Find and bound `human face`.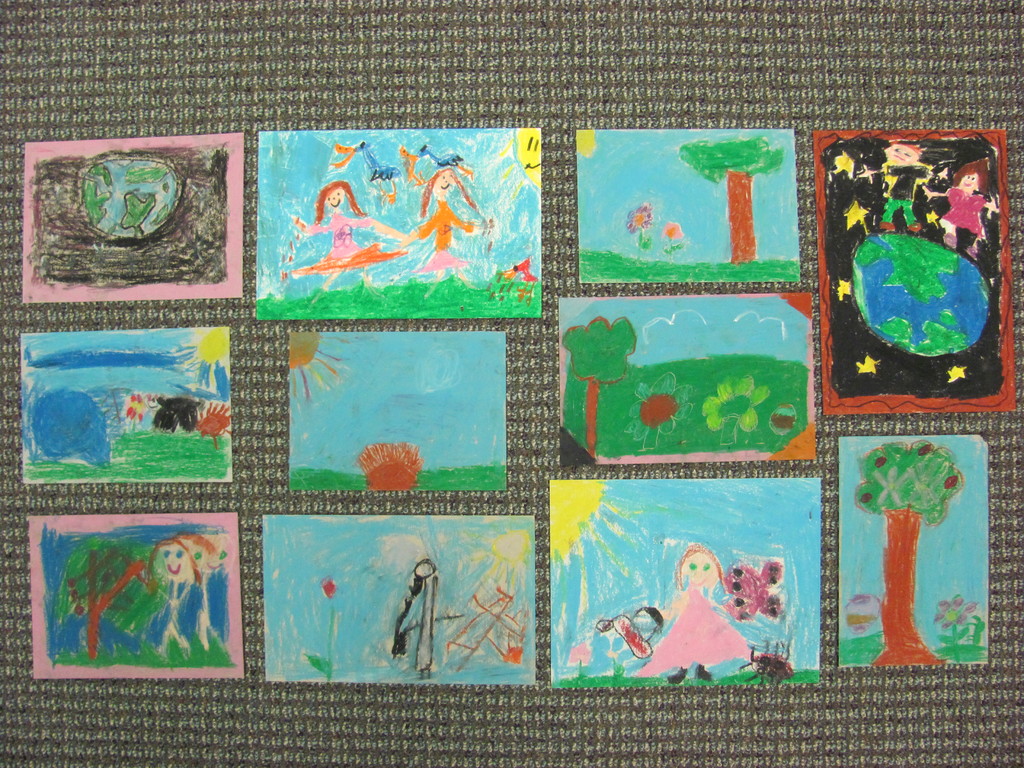
Bound: 326 188 342 212.
